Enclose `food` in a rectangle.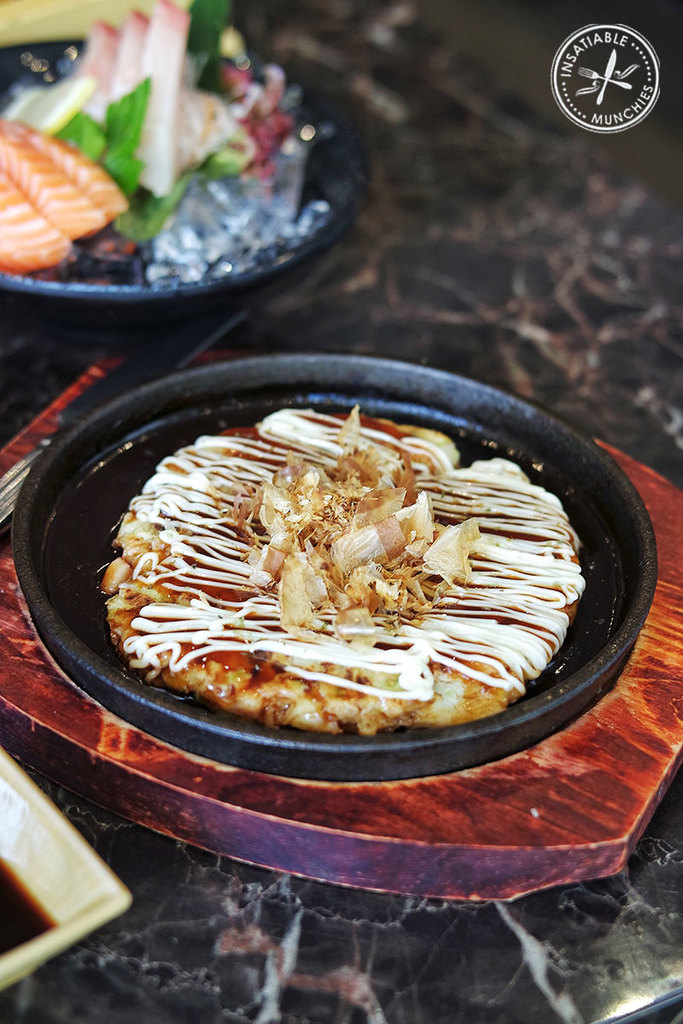
l=0, t=854, r=59, b=957.
